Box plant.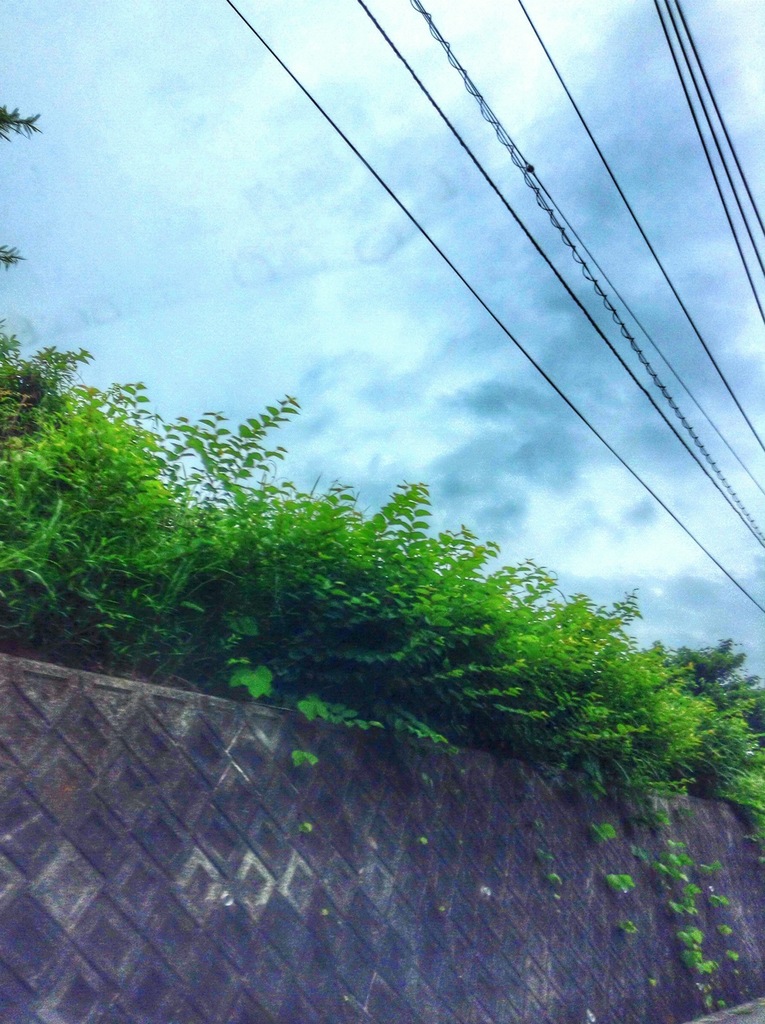
(left=663, top=839, right=695, bottom=876).
